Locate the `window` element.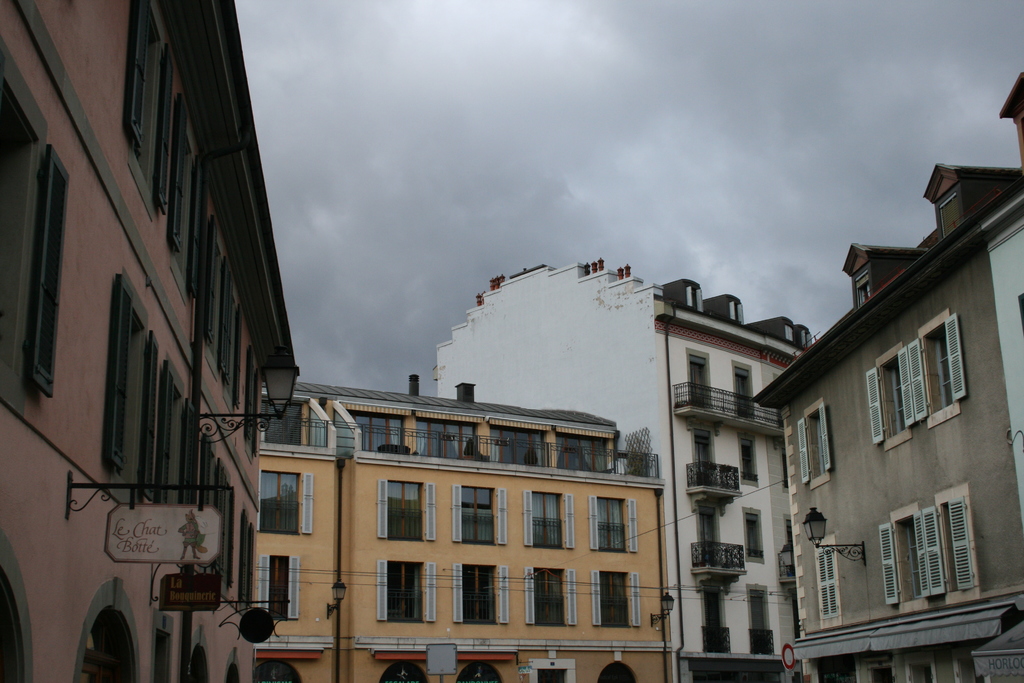
Element bbox: select_region(917, 304, 963, 429).
